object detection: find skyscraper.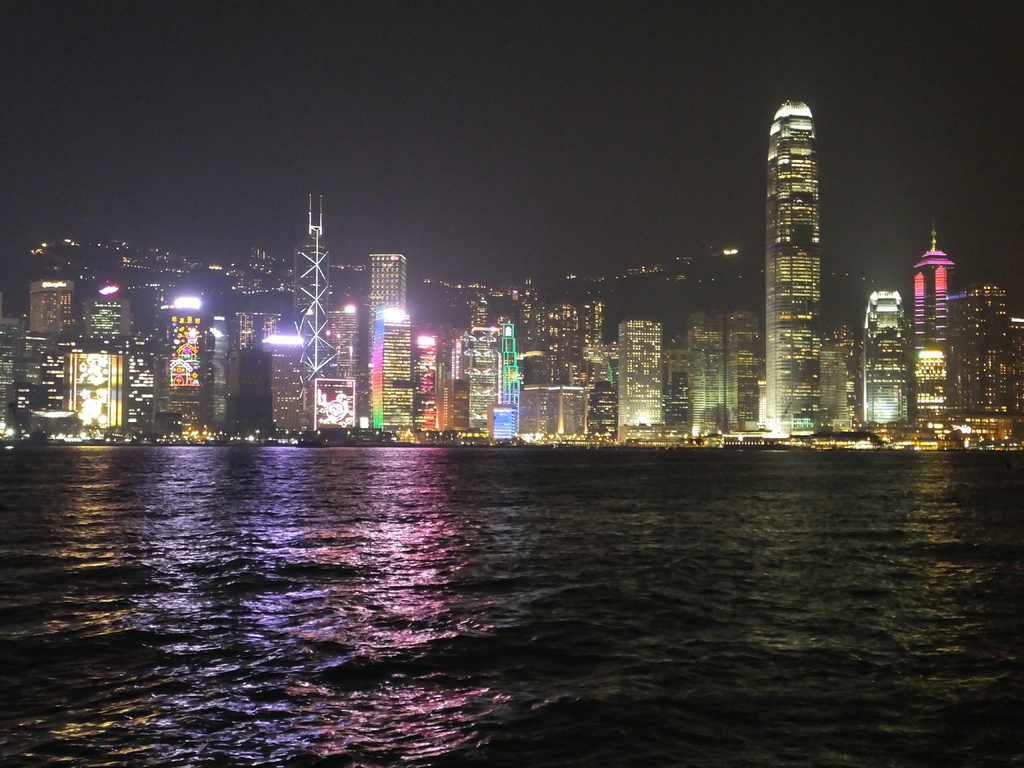
crop(863, 291, 909, 424).
